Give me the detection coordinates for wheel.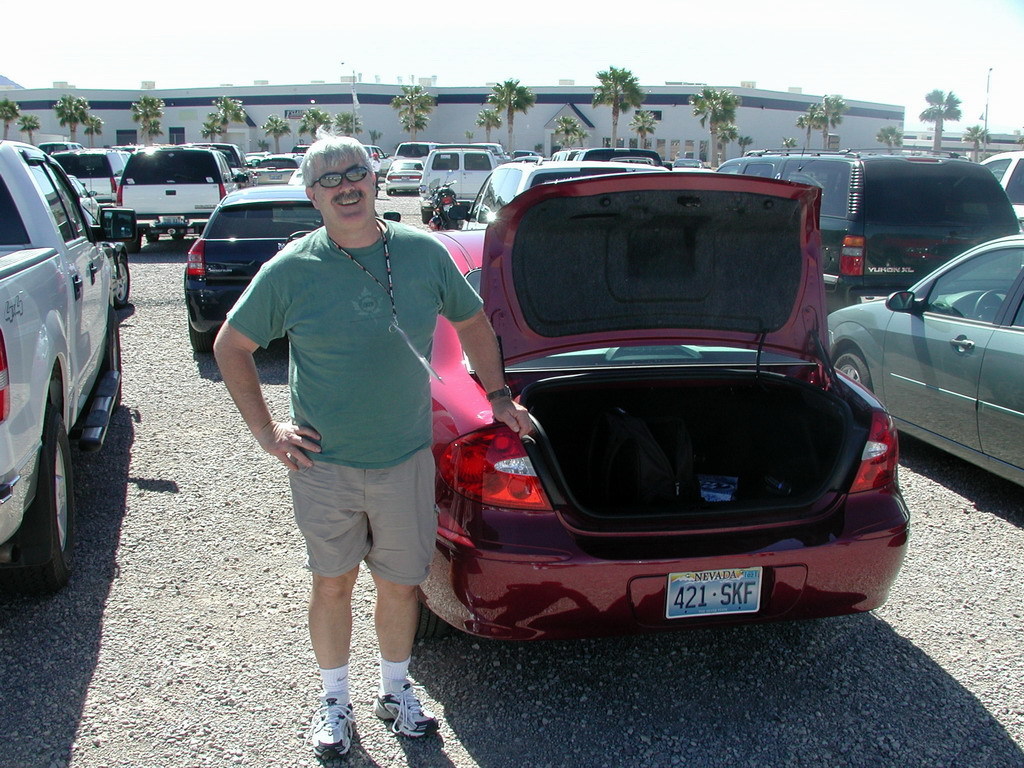
x1=450 y1=214 x2=458 y2=228.
